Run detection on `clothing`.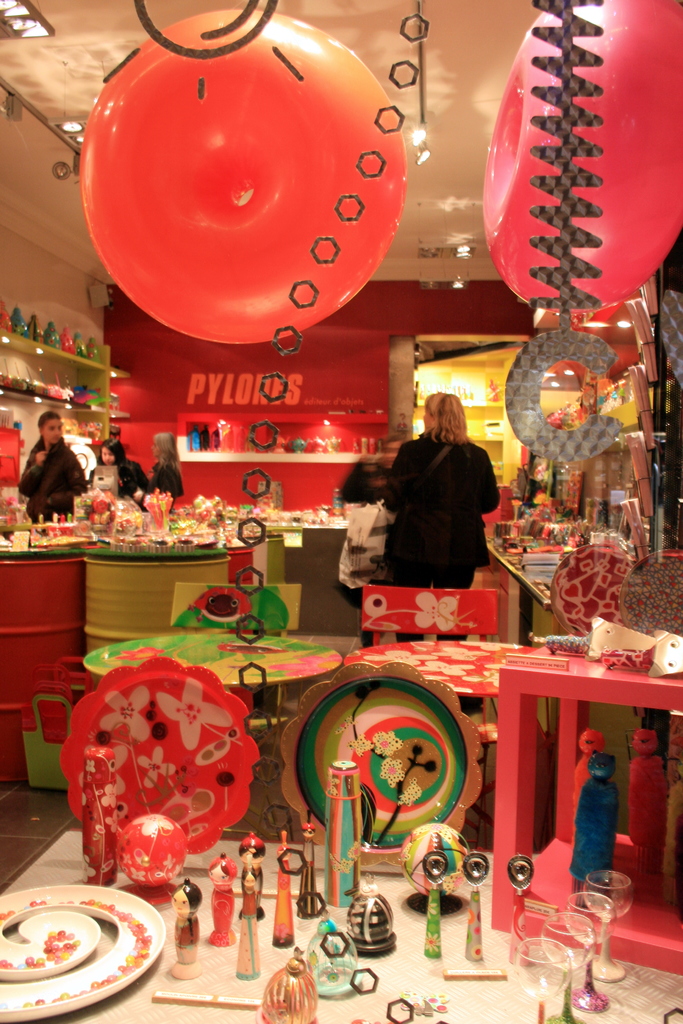
Result: 378,430,499,591.
